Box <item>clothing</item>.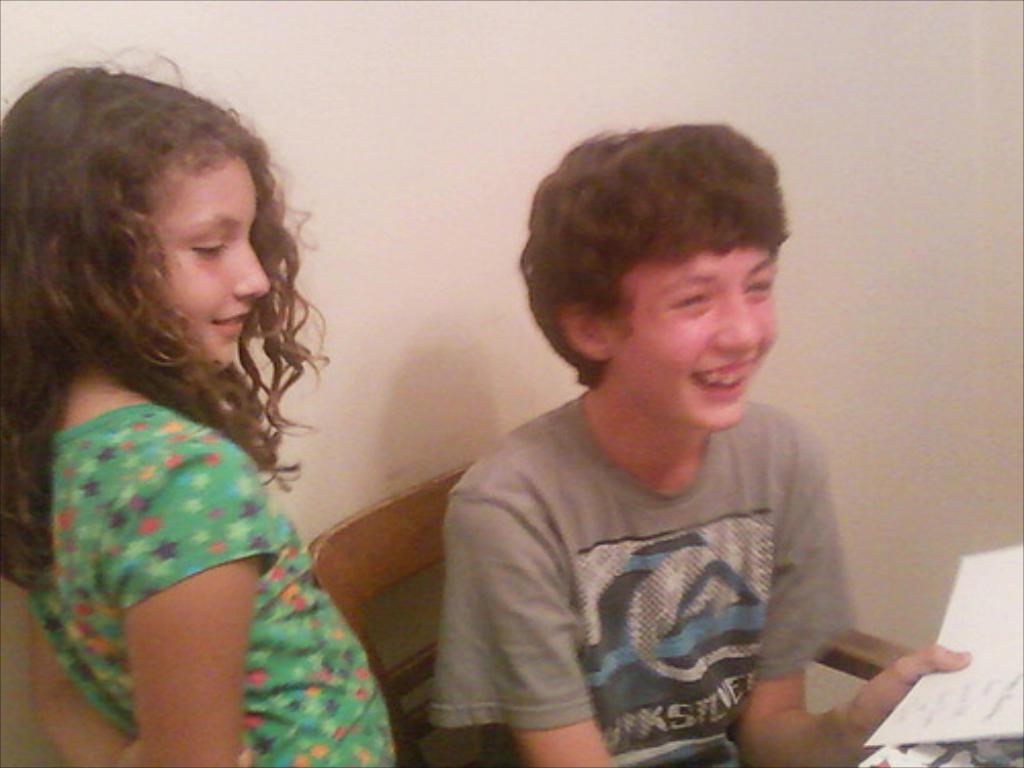
pyautogui.locateOnScreen(33, 283, 379, 750).
